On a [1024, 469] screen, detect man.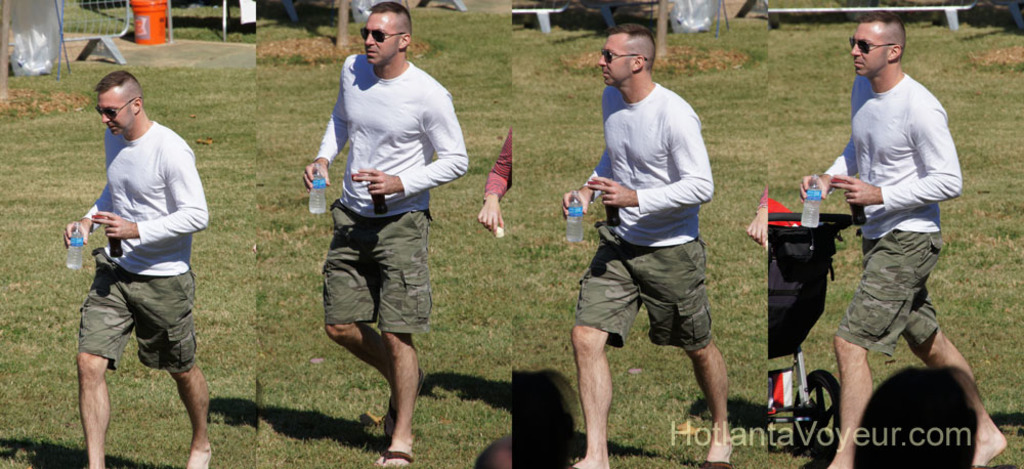
l=62, t=70, r=212, b=468.
